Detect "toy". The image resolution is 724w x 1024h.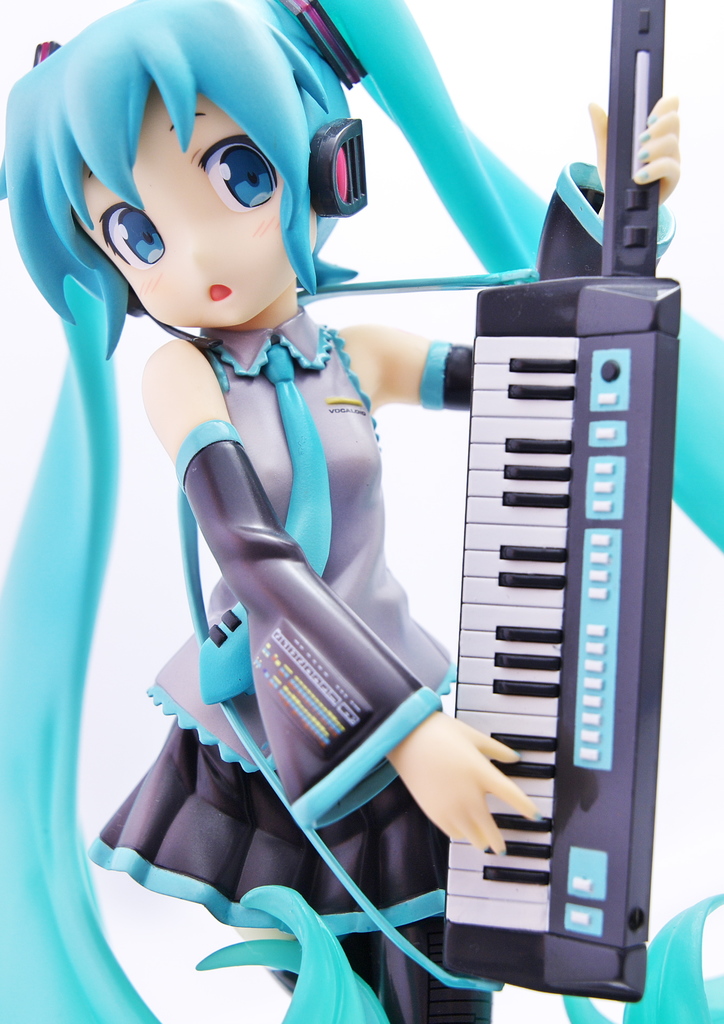
[0,0,723,1023].
